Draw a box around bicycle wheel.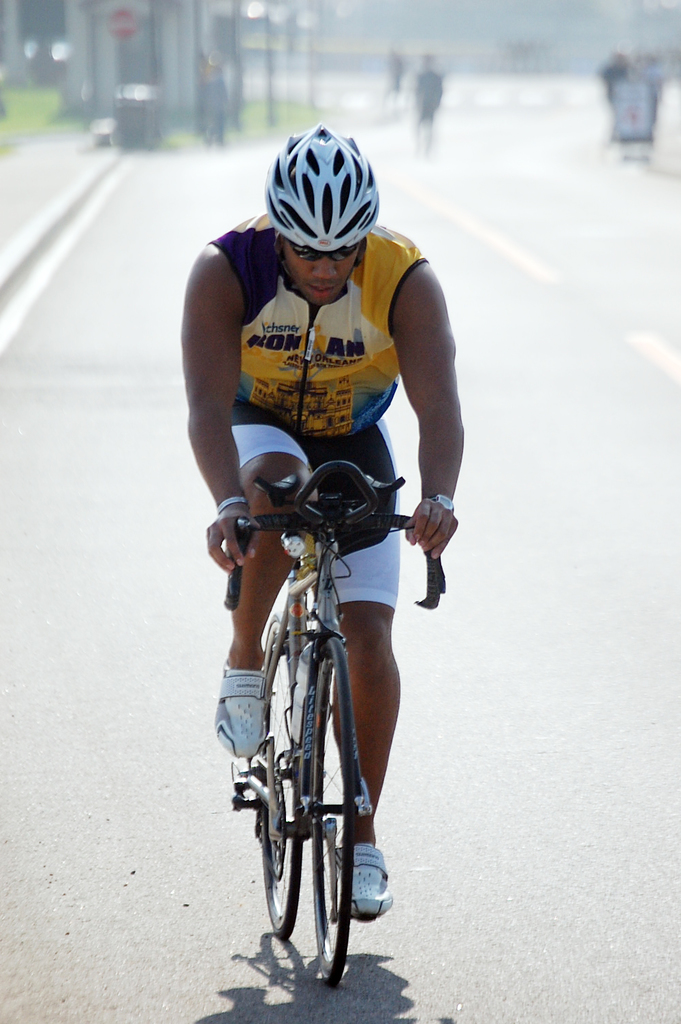
bbox(251, 628, 307, 941).
